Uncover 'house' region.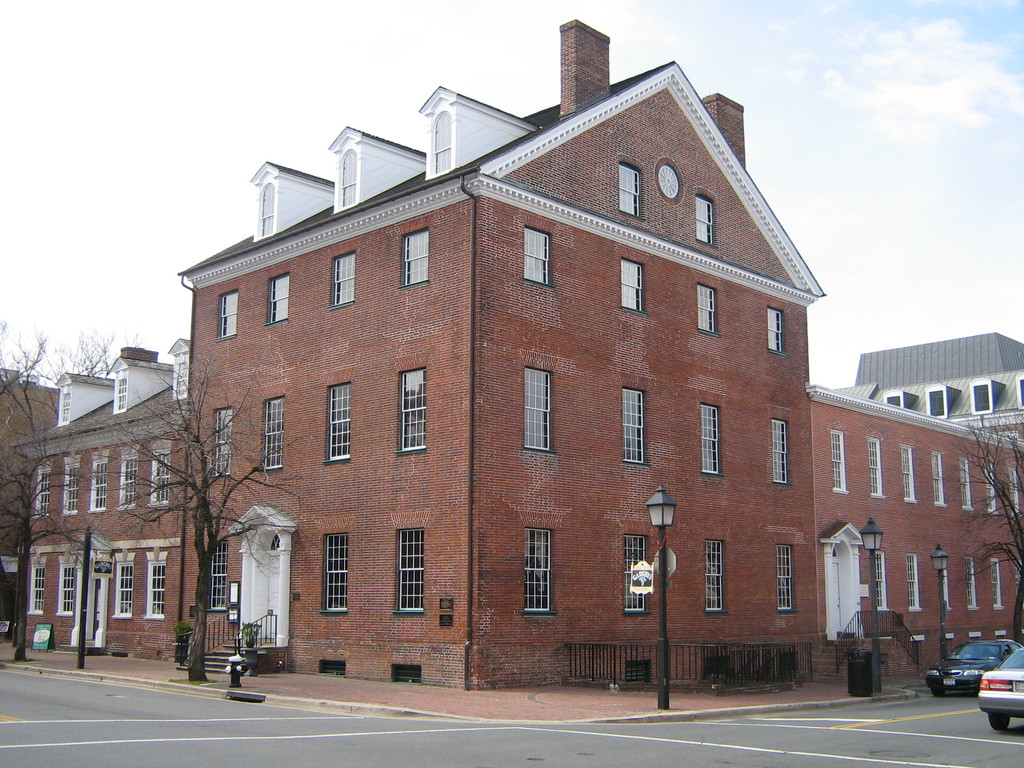
Uncovered: l=31, t=384, r=216, b=657.
